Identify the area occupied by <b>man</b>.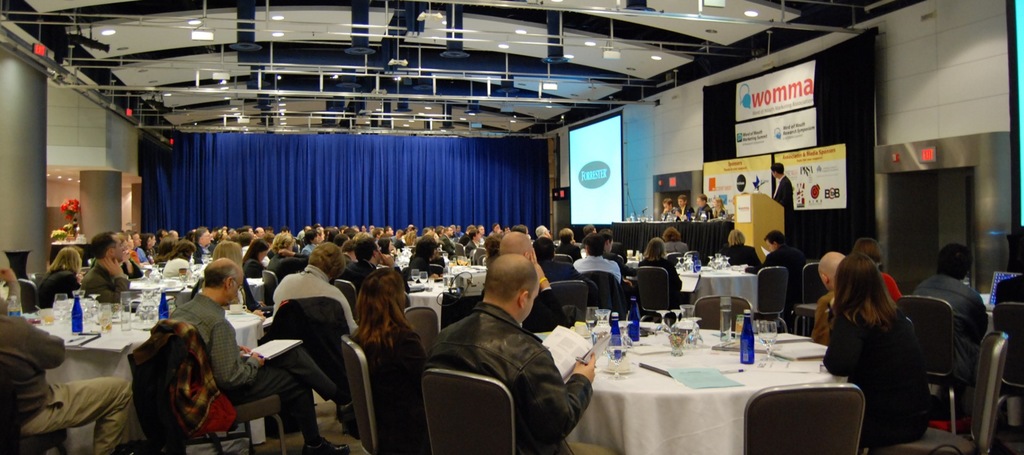
Area: detection(169, 258, 354, 454).
